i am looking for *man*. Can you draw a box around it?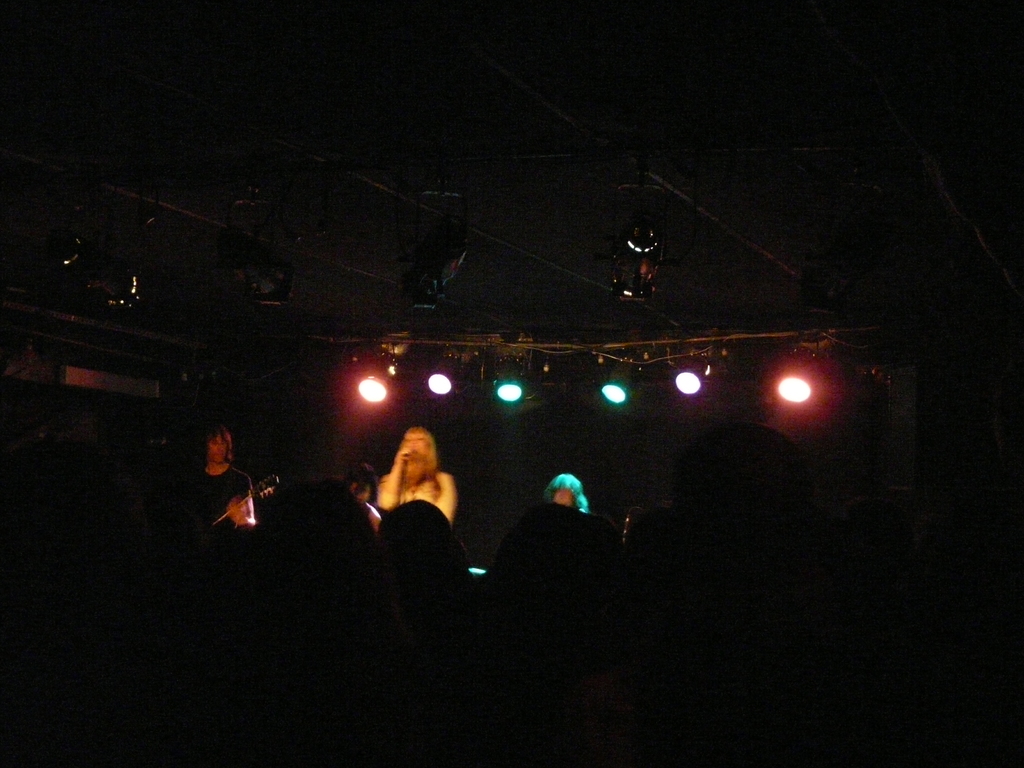
Sure, the bounding box is {"x1": 188, "y1": 426, "x2": 255, "y2": 525}.
